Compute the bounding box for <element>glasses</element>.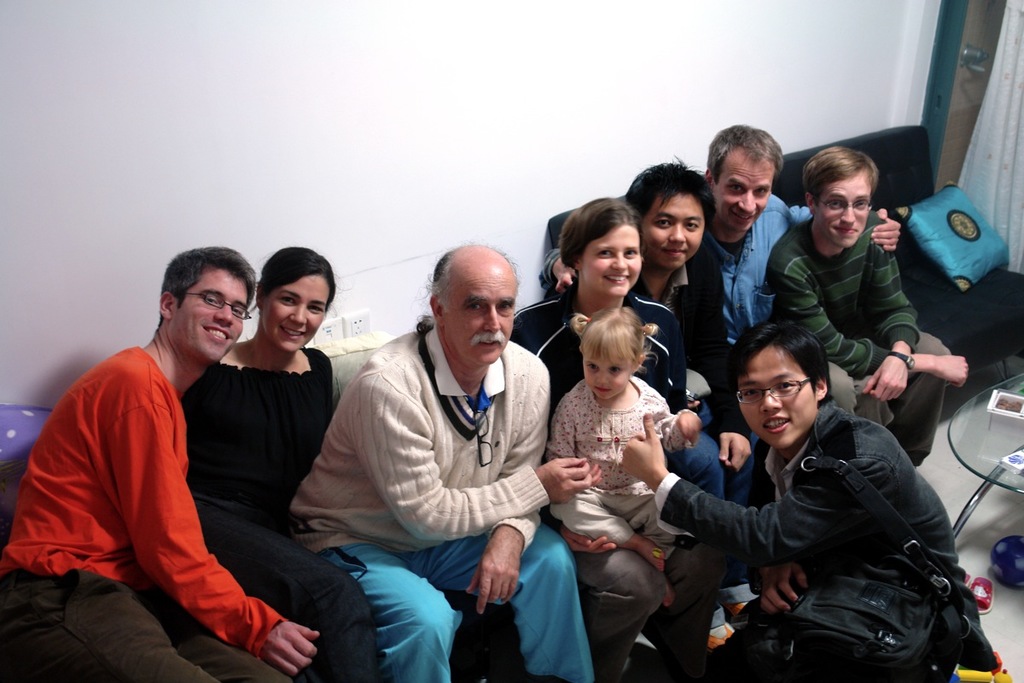
(left=738, top=377, right=817, bottom=406).
